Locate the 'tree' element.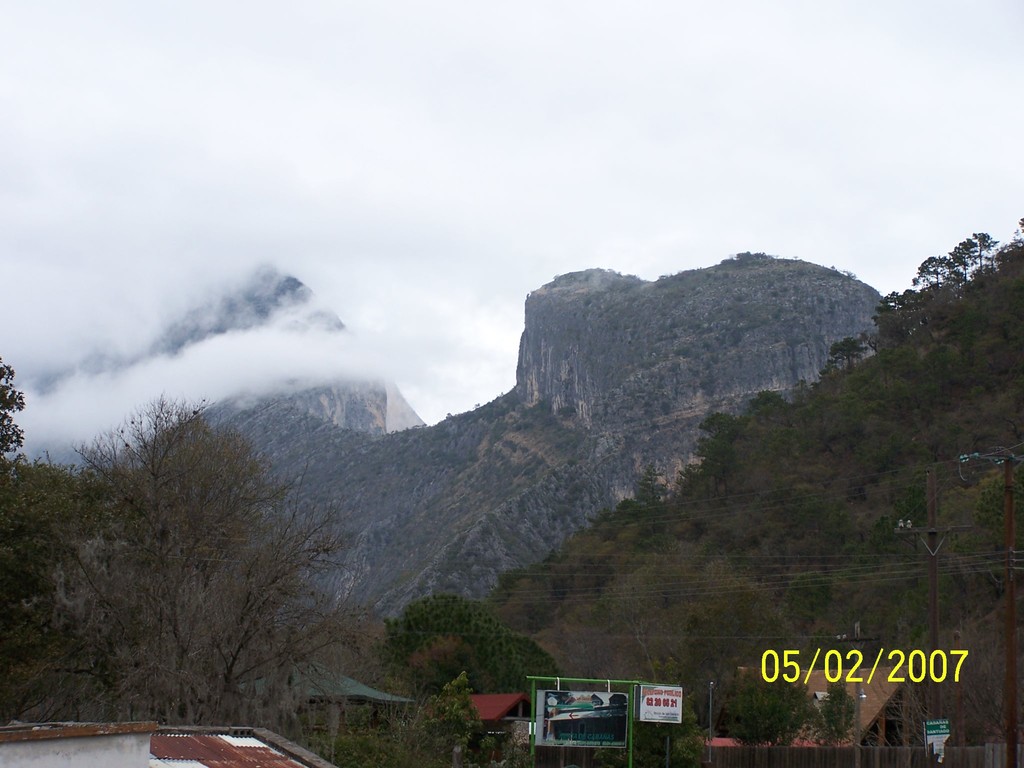
Element bbox: (52,395,378,725).
